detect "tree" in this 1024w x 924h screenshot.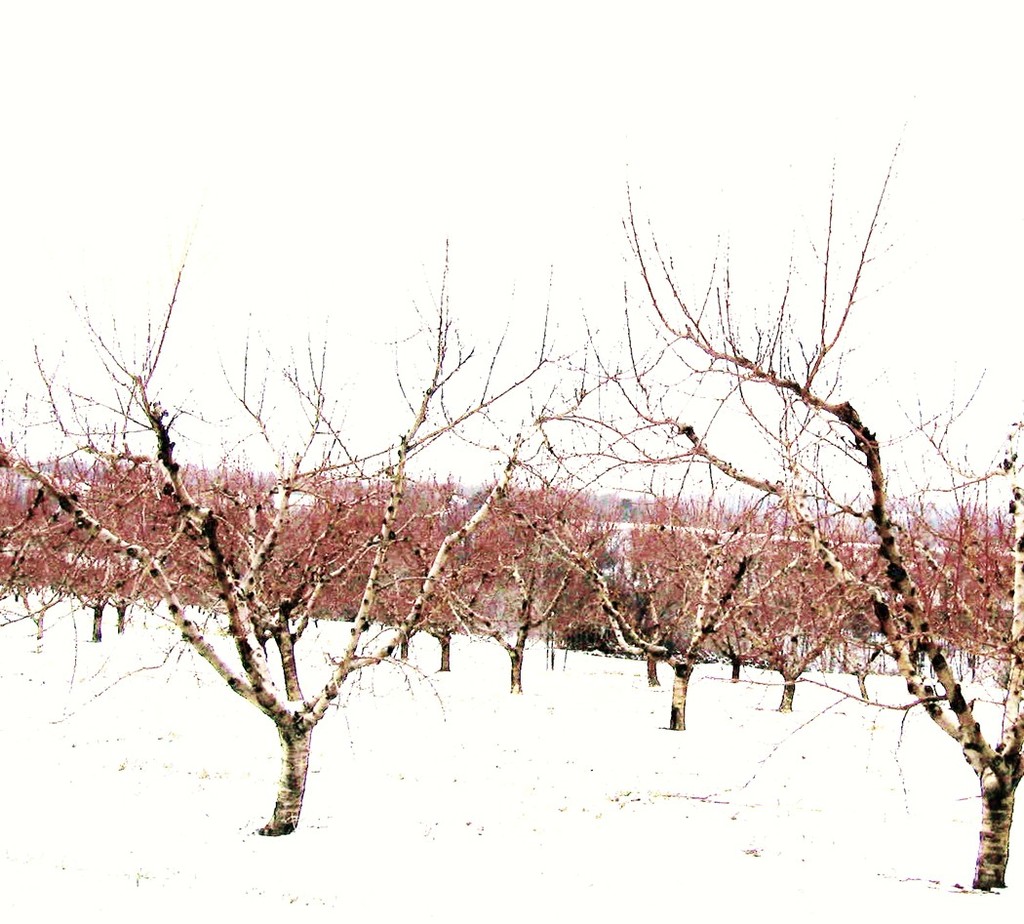
Detection: bbox(238, 462, 377, 645).
